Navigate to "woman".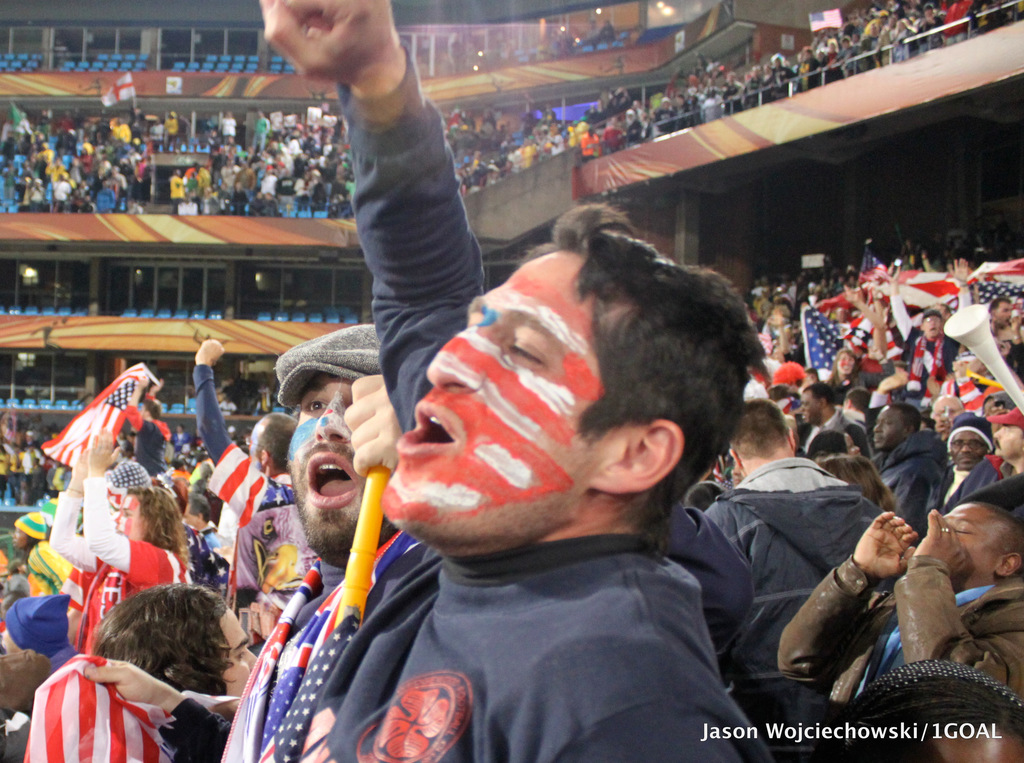
Navigation target: BBox(818, 343, 890, 394).
